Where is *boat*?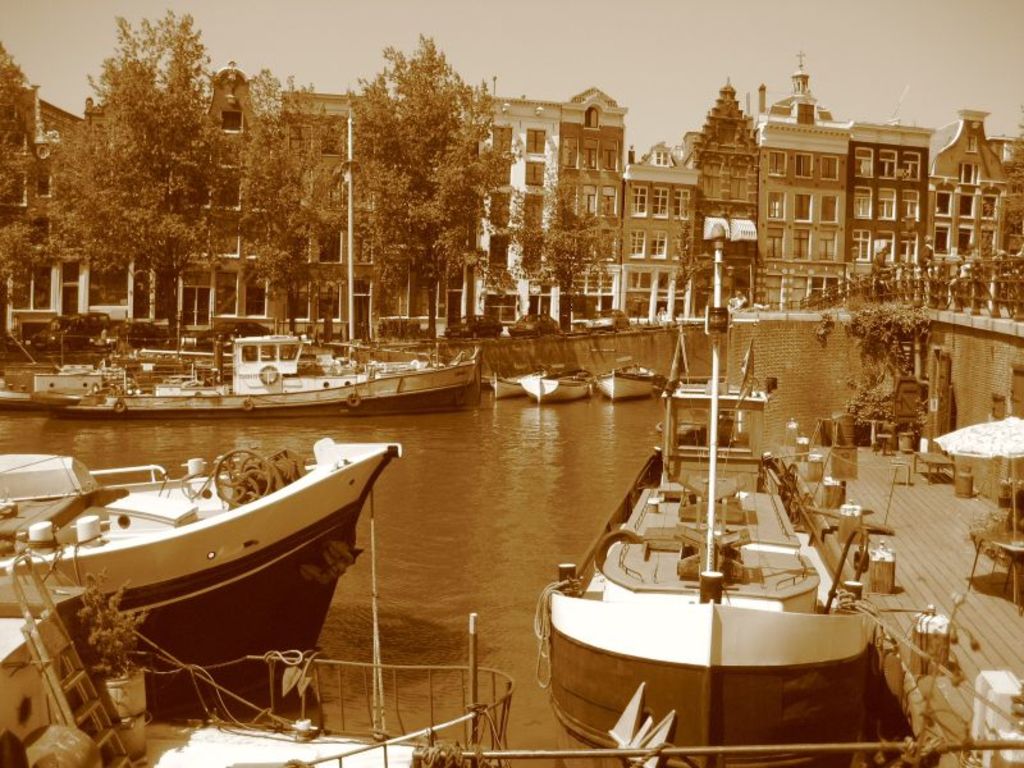
box(596, 365, 664, 403).
